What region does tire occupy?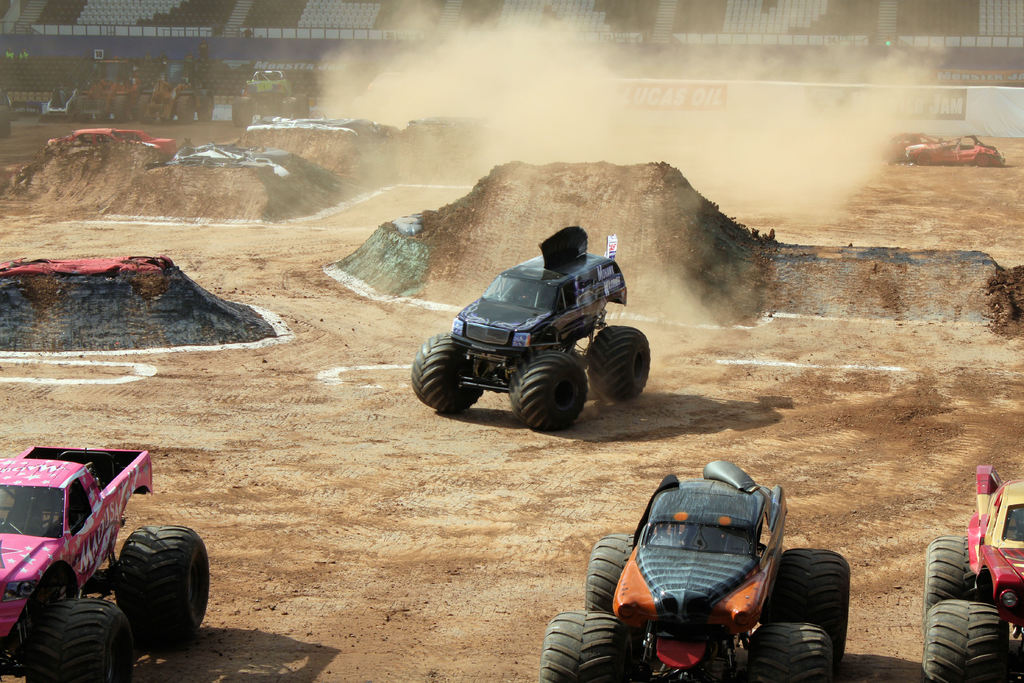
detection(973, 153, 989, 168).
